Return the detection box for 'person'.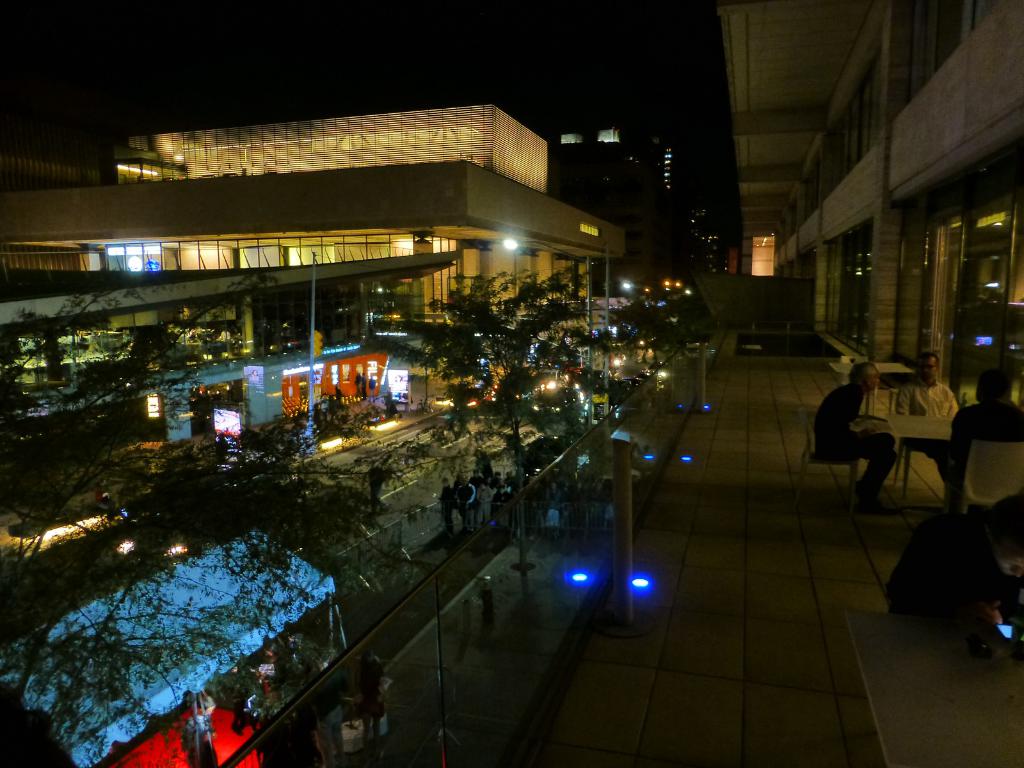
<bbox>811, 359, 895, 511</bbox>.
